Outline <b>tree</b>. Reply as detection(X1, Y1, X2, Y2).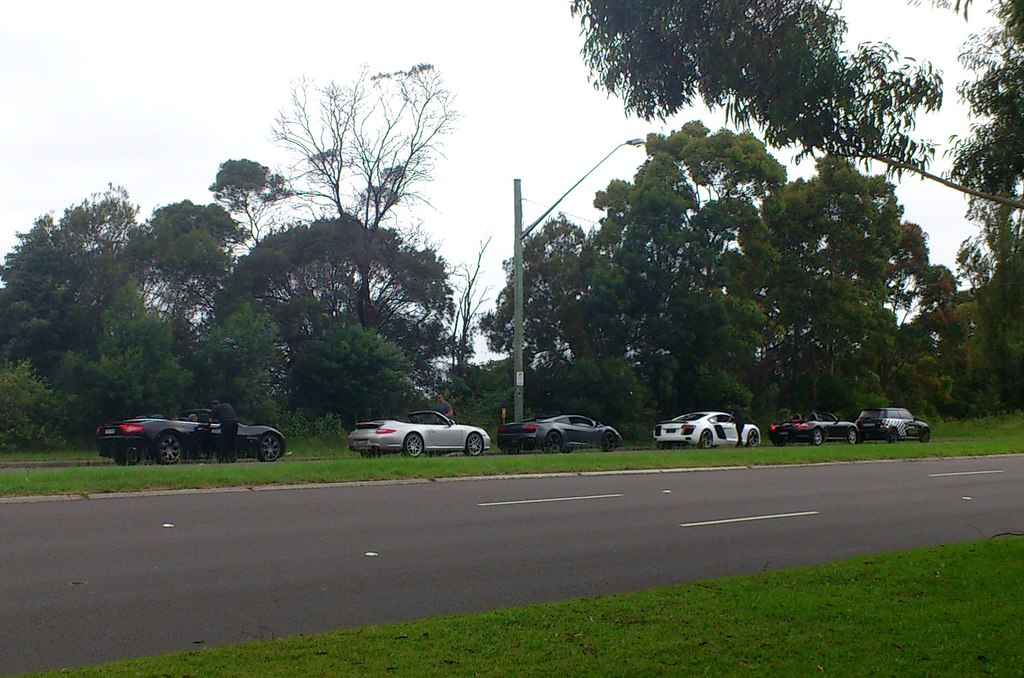
detection(1, 364, 61, 451).
